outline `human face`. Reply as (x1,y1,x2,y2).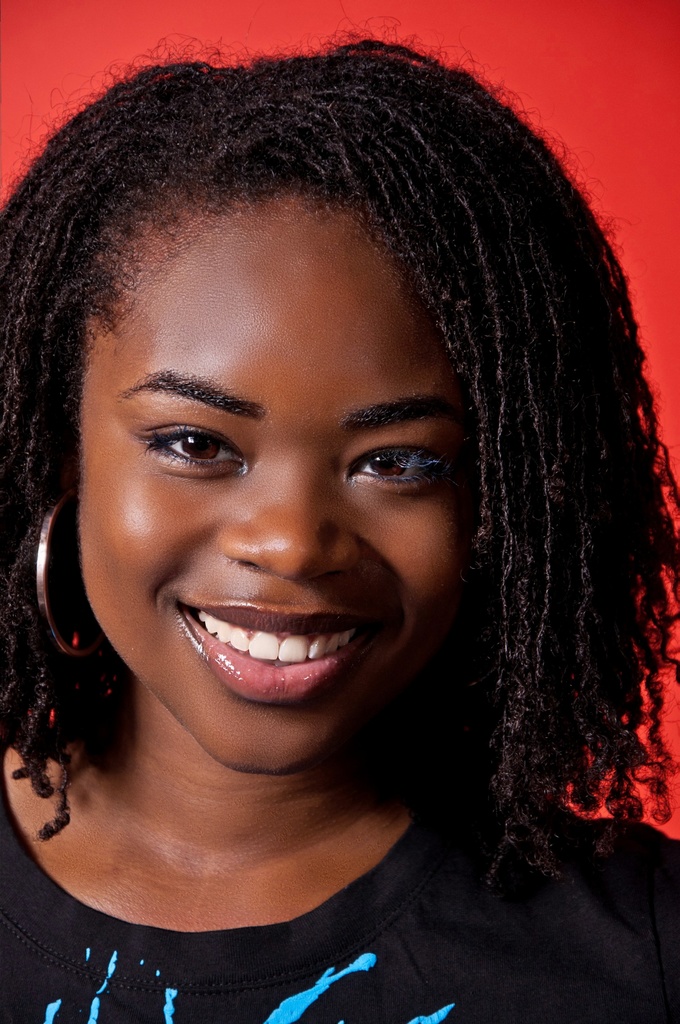
(76,216,480,781).
